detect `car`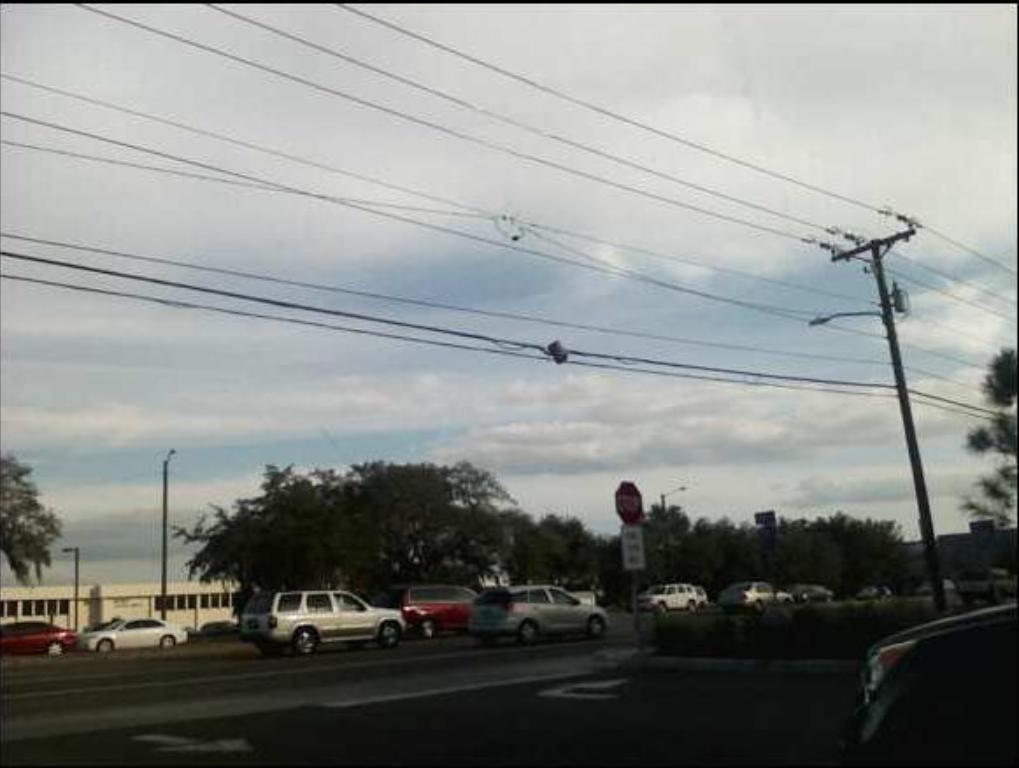
pyautogui.locateOnScreen(216, 596, 414, 658)
